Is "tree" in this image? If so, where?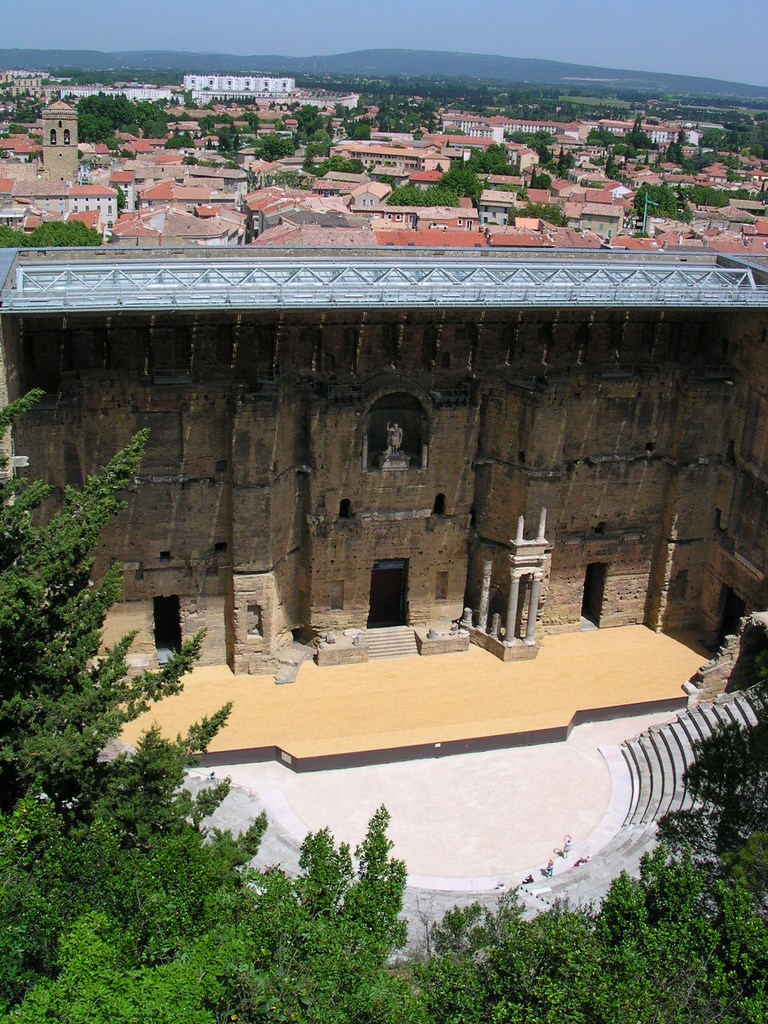
Yes, at l=527, t=173, r=556, b=190.
